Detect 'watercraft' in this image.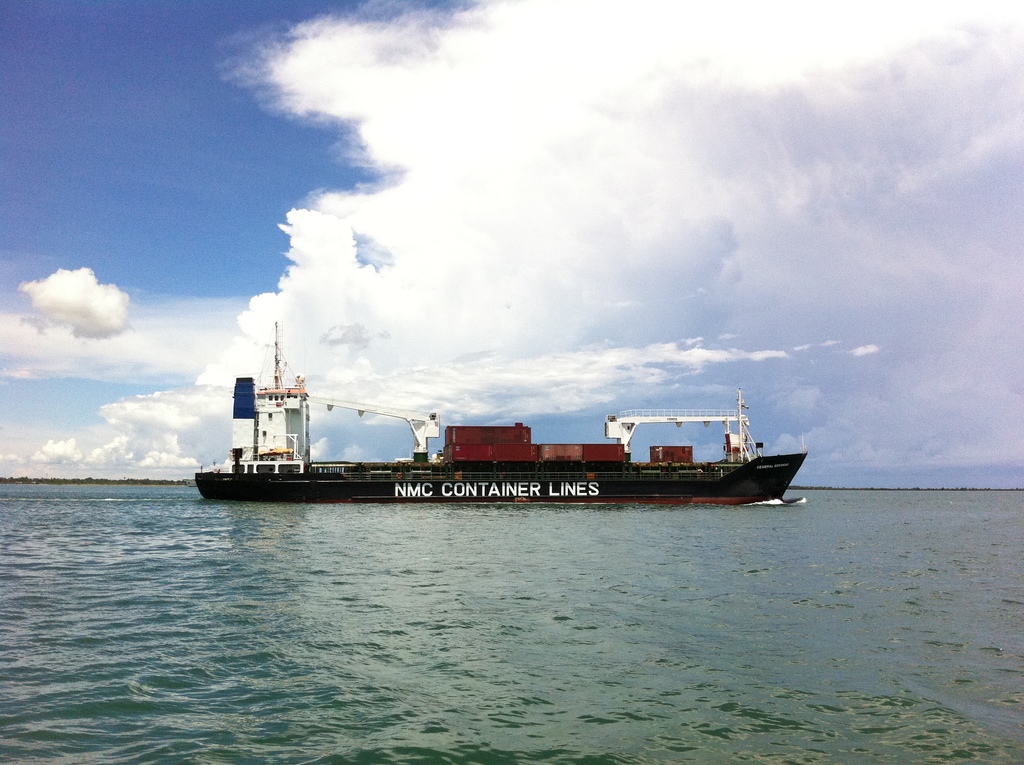
Detection: l=209, t=271, r=795, b=518.
